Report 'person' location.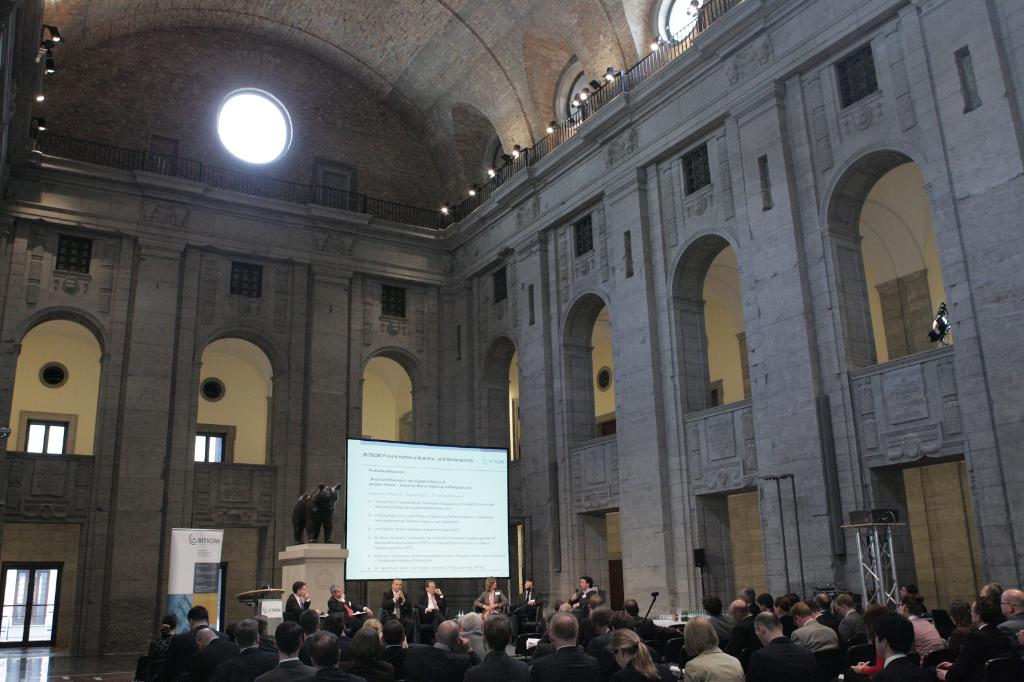
Report: Rect(559, 570, 593, 612).
